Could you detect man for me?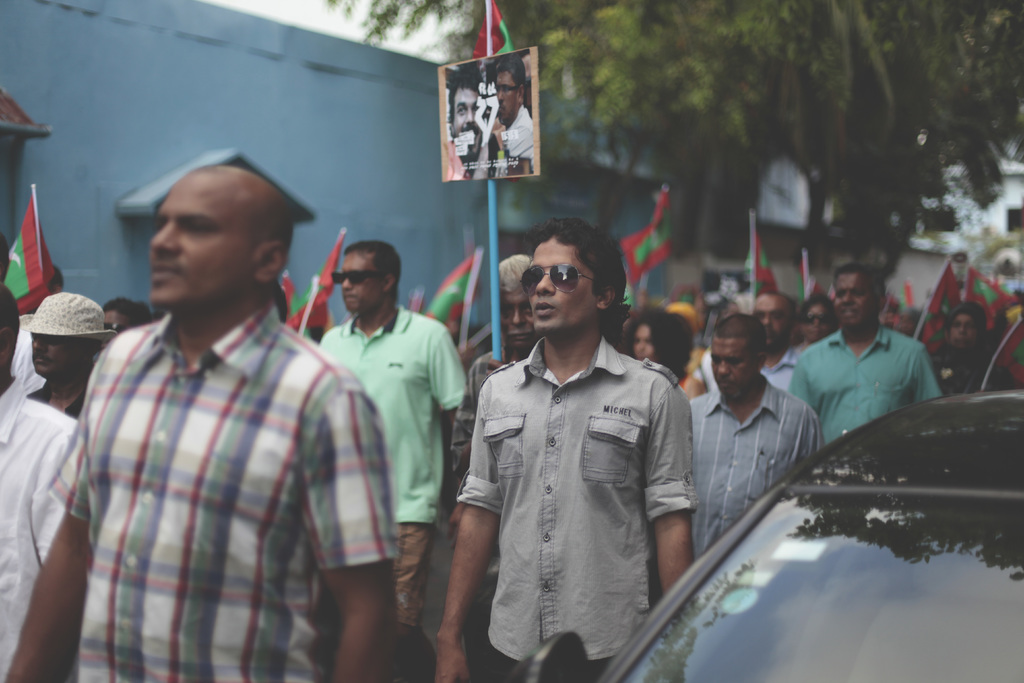
Detection result: {"x1": 59, "y1": 137, "x2": 369, "y2": 675}.
